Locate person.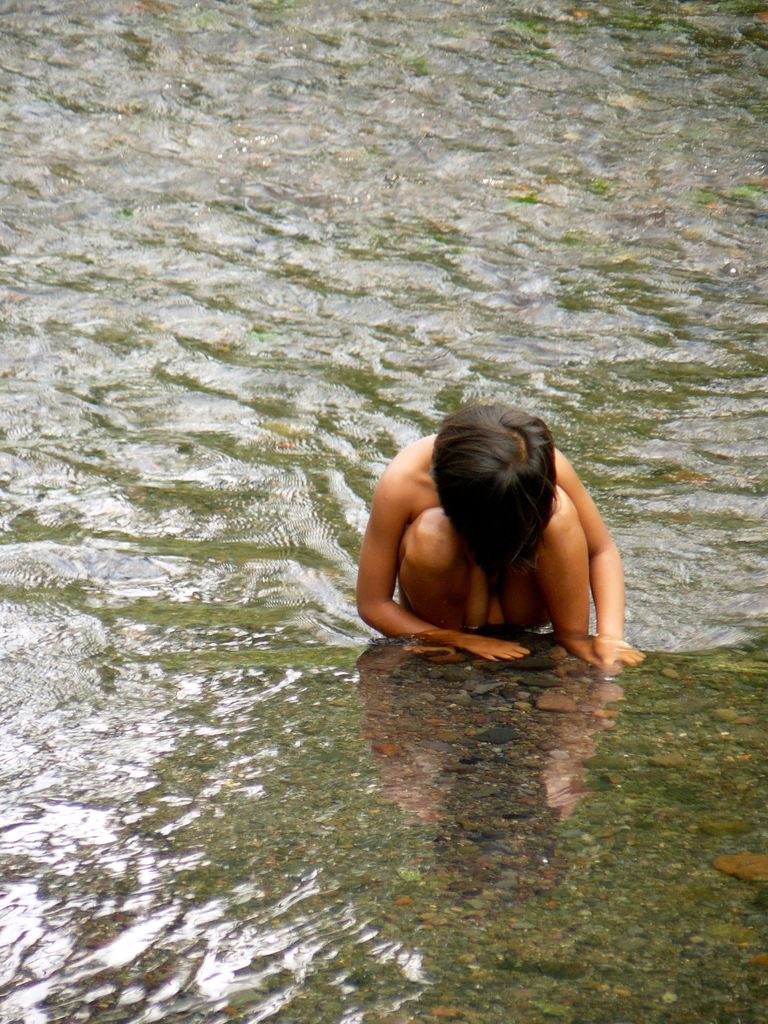
Bounding box: <box>365,371,646,671</box>.
